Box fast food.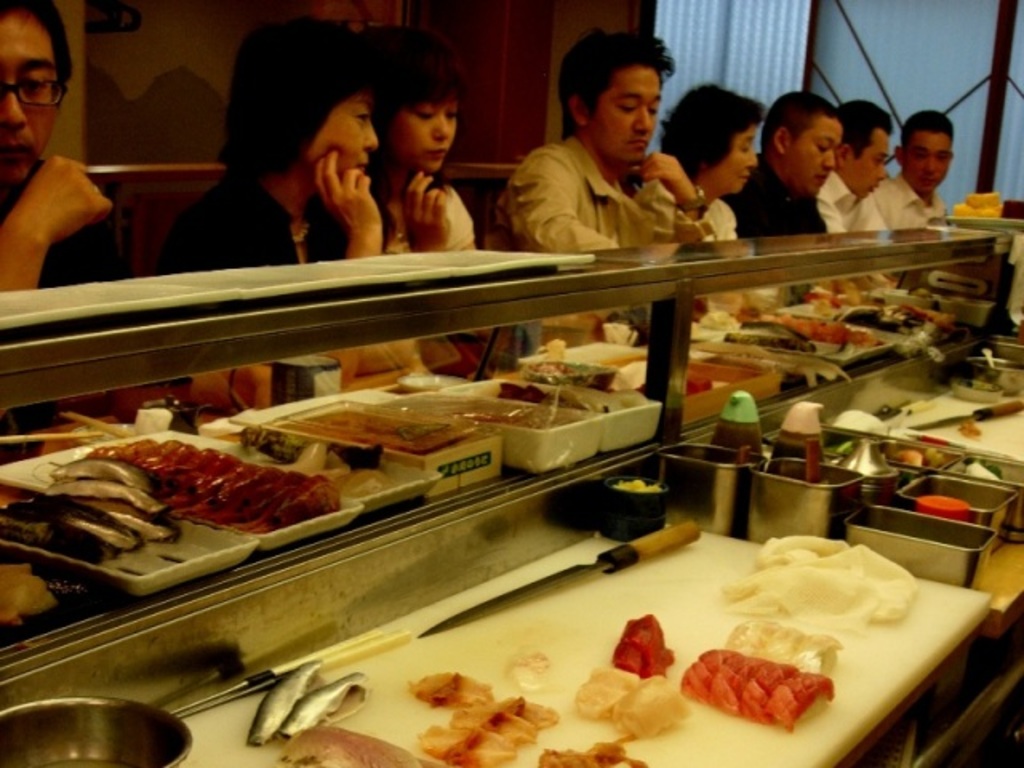
{"x1": 464, "y1": 400, "x2": 539, "y2": 429}.
